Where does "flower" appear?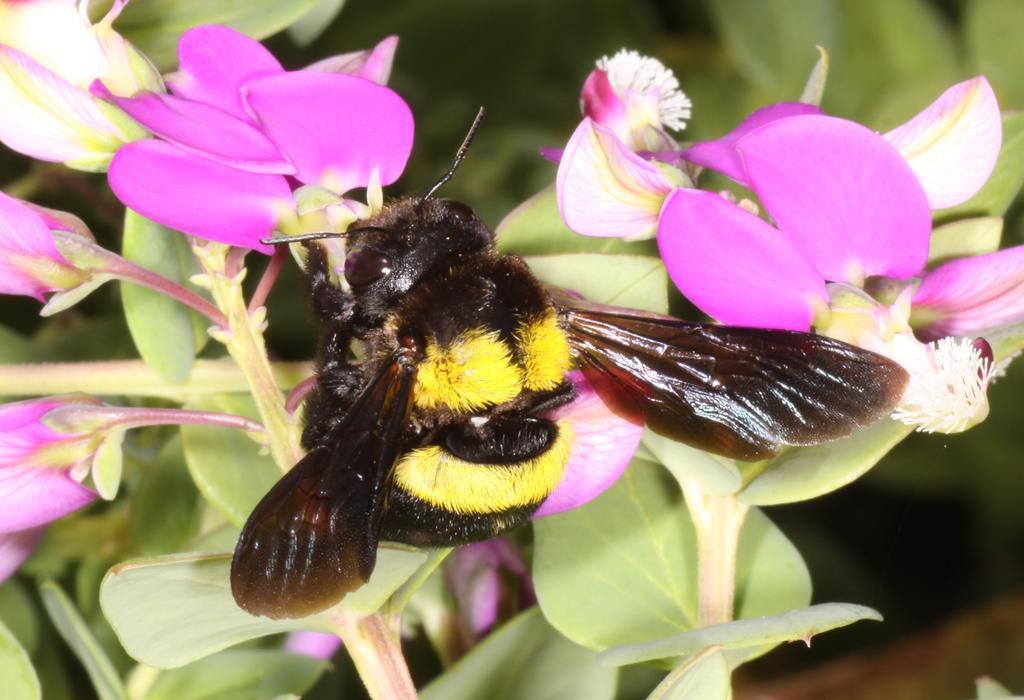
Appears at box(551, 46, 1023, 509).
